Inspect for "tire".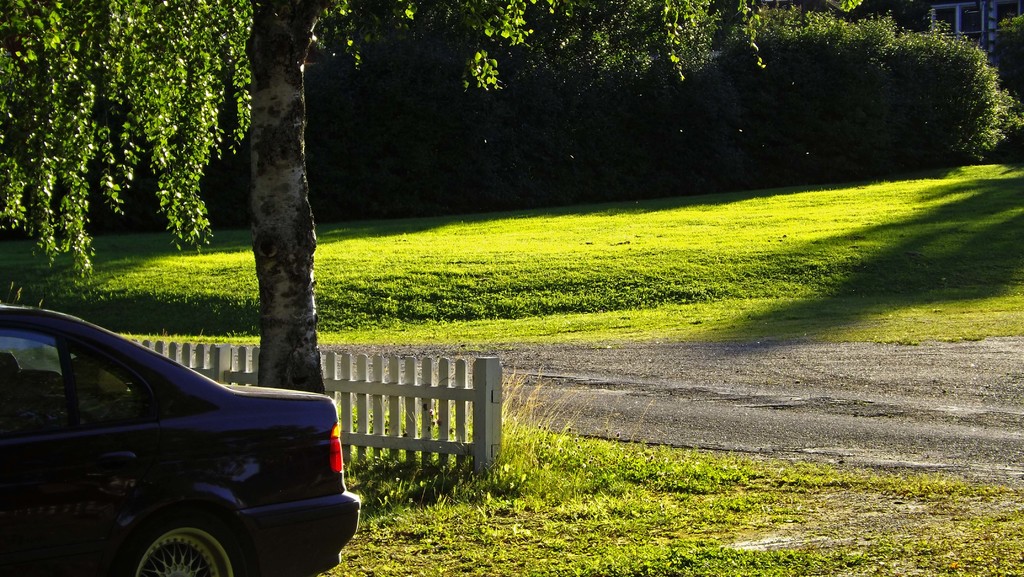
Inspection: [left=122, top=508, right=248, bottom=576].
